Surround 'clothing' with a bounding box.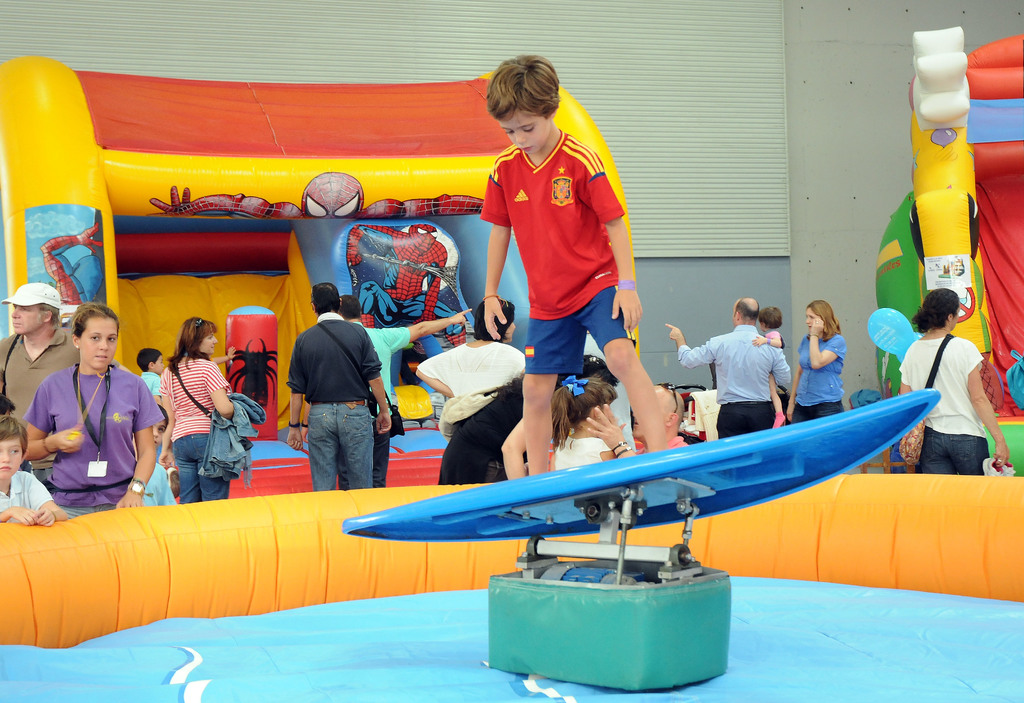
detection(0, 328, 81, 423).
